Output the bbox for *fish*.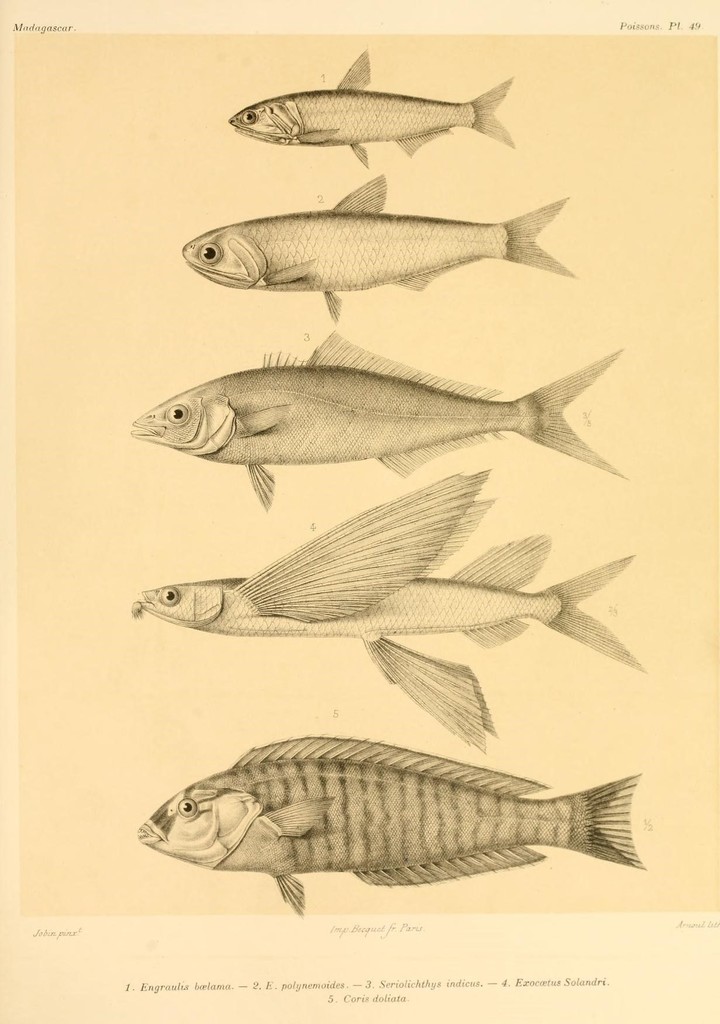
Rect(230, 41, 522, 165).
